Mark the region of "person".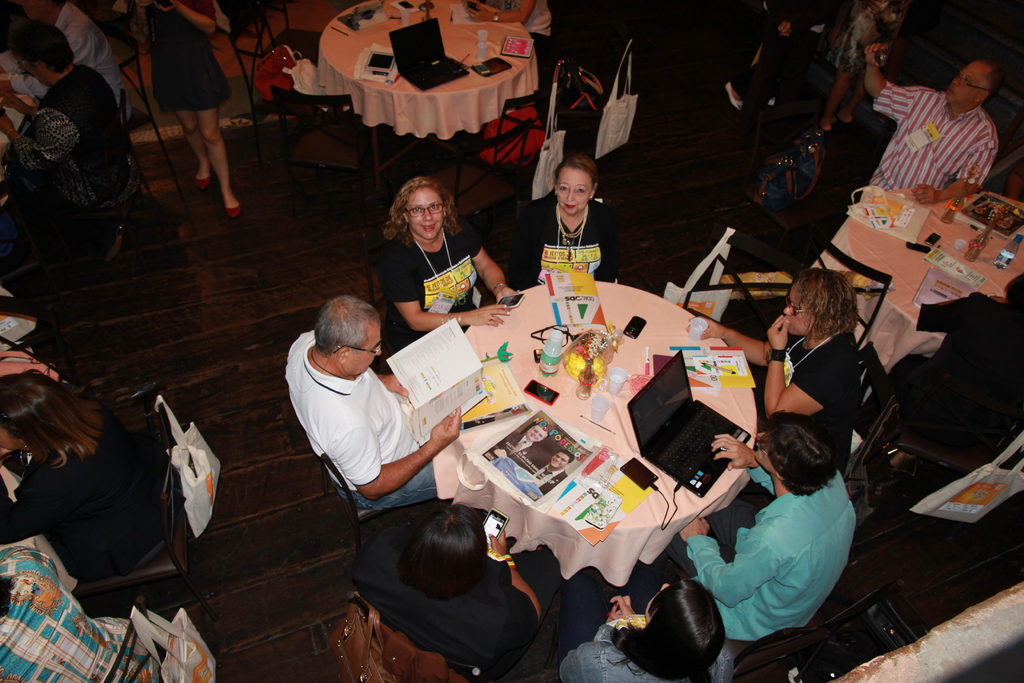
Region: bbox=(376, 175, 515, 355).
